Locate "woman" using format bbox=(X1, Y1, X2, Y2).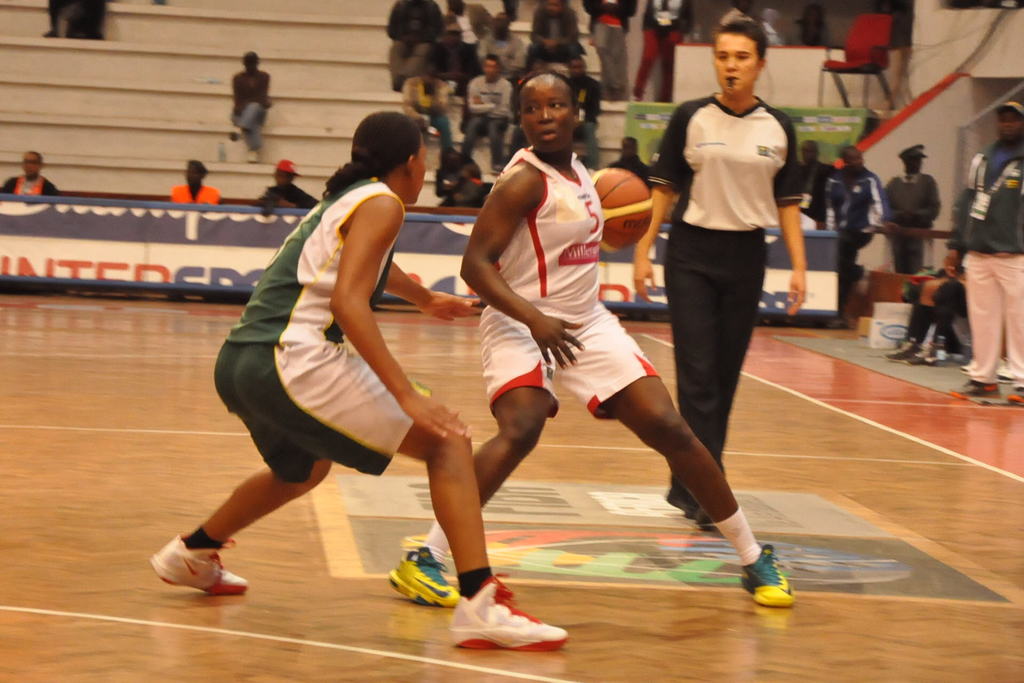
bbox=(379, 65, 805, 611).
